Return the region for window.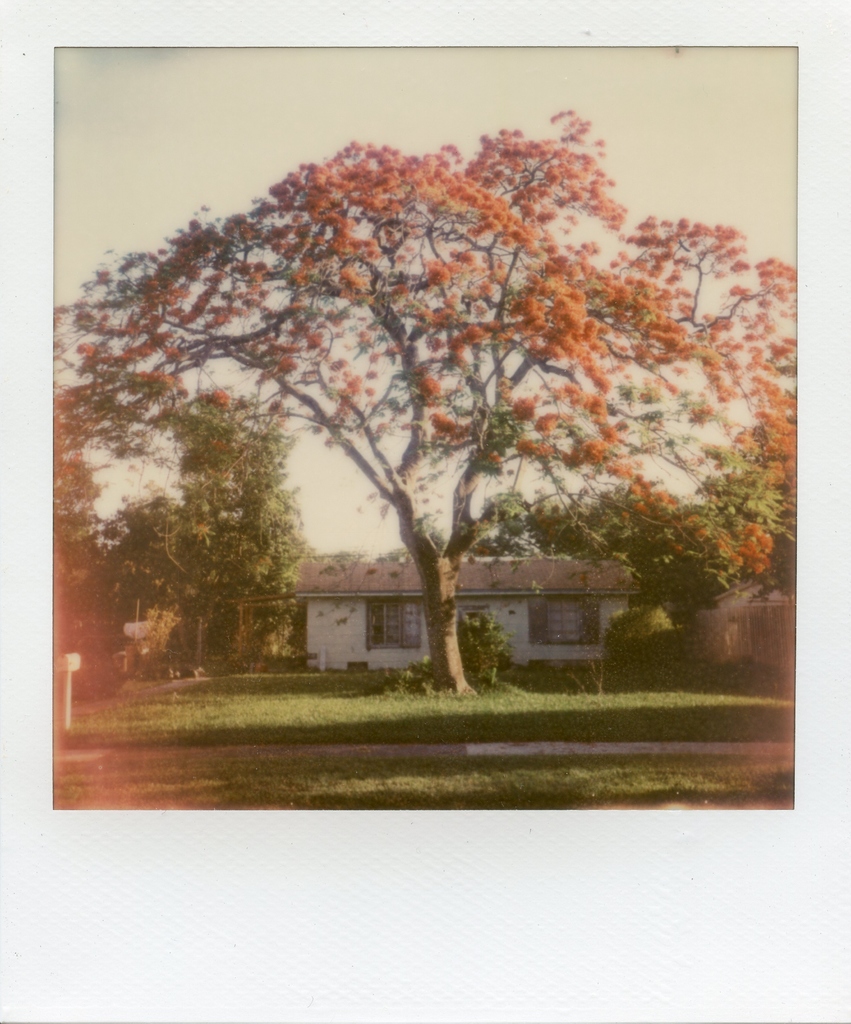
crop(365, 596, 418, 653).
